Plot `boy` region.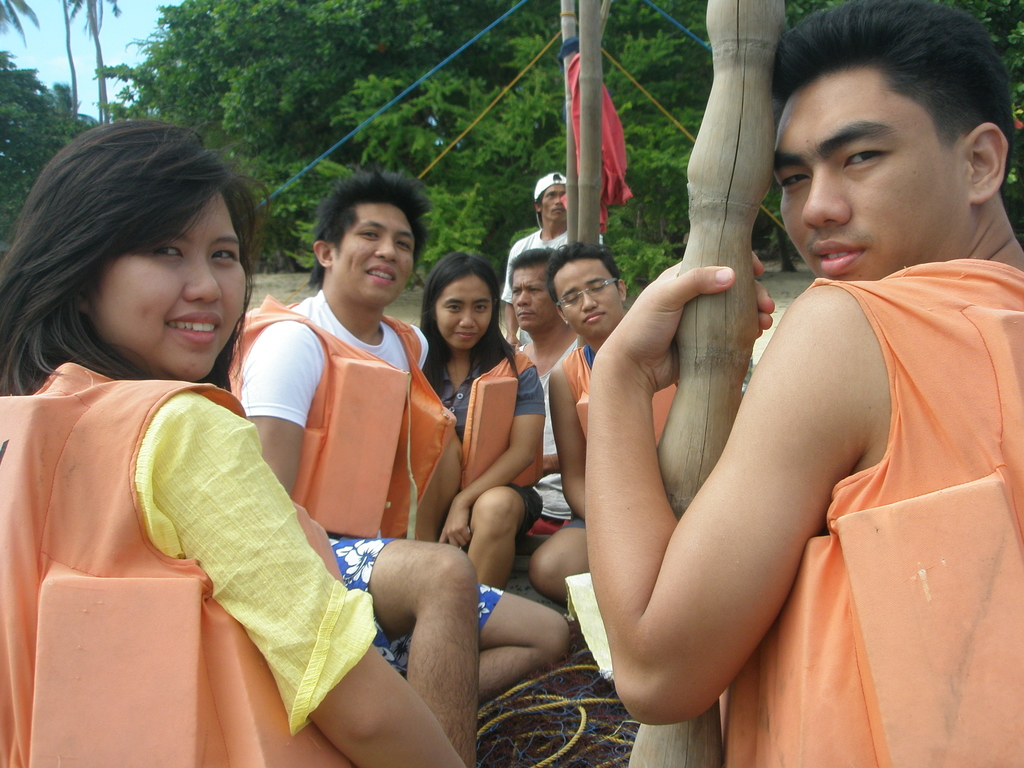
Plotted at bbox(588, 0, 1023, 767).
